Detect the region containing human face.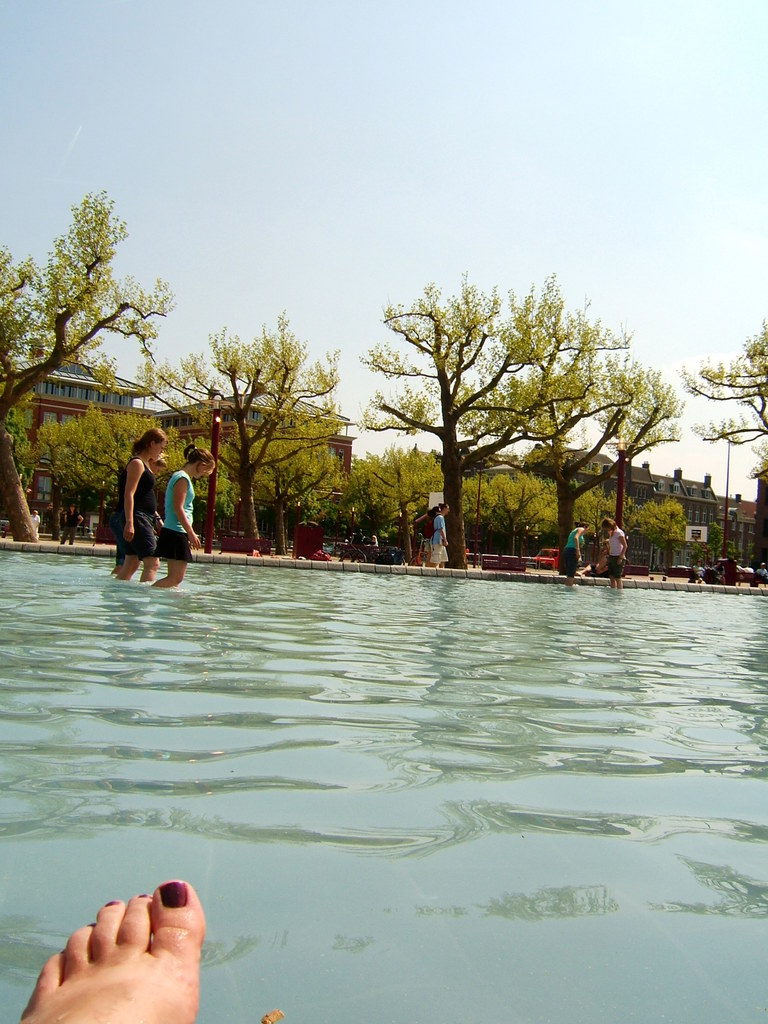
bbox=[443, 502, 451, 515].
